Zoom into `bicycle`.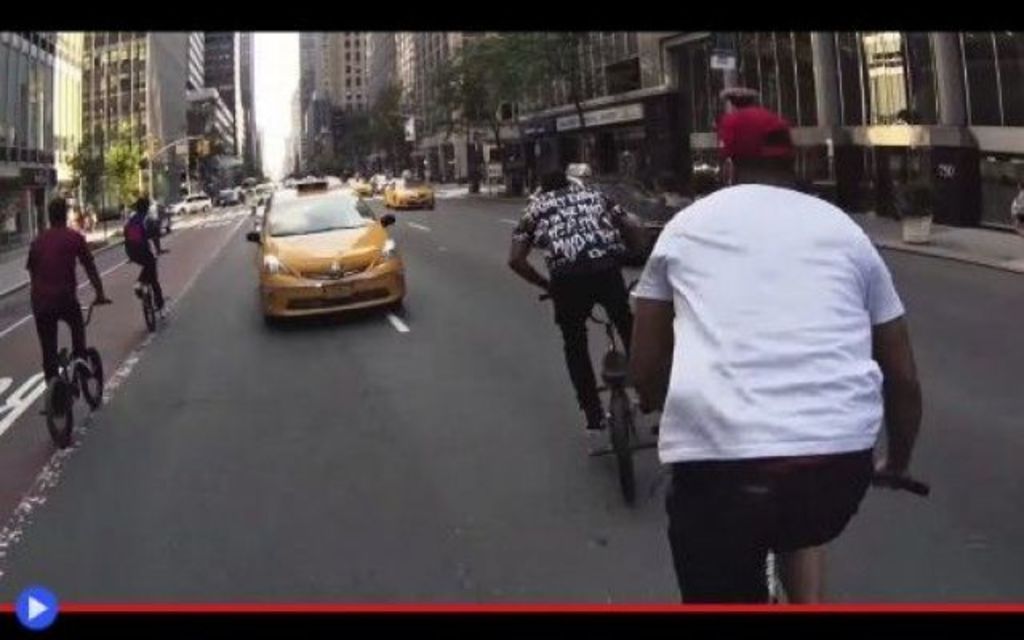
Zoom target: x1=35 y1=296 x2=114 y2=442.
